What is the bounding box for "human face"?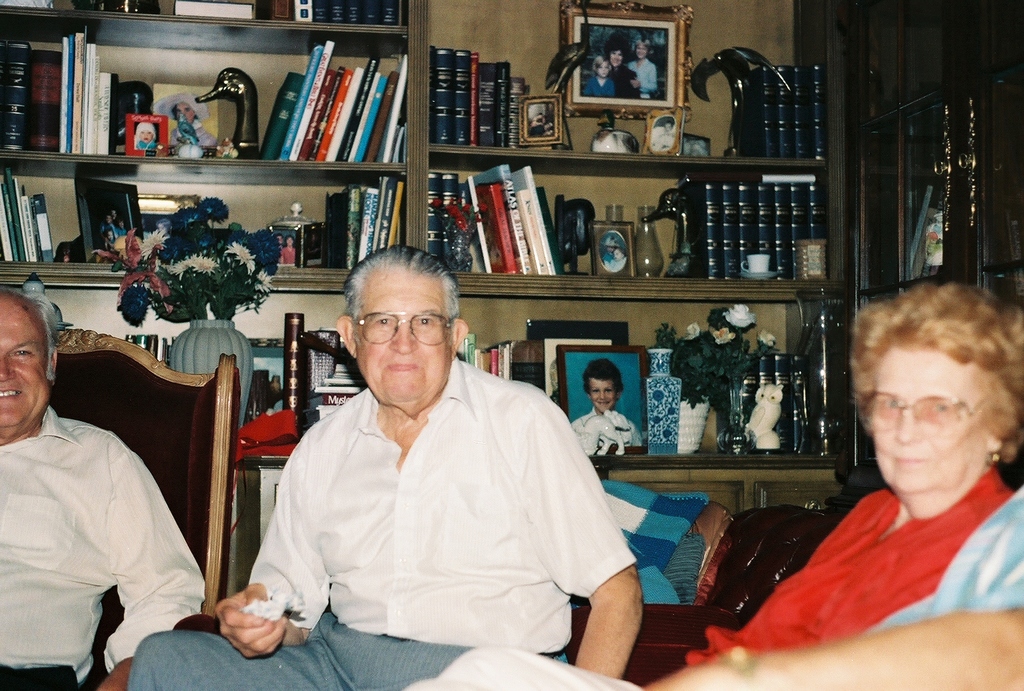
(left=588, top=370, right=612, bottom=409).
